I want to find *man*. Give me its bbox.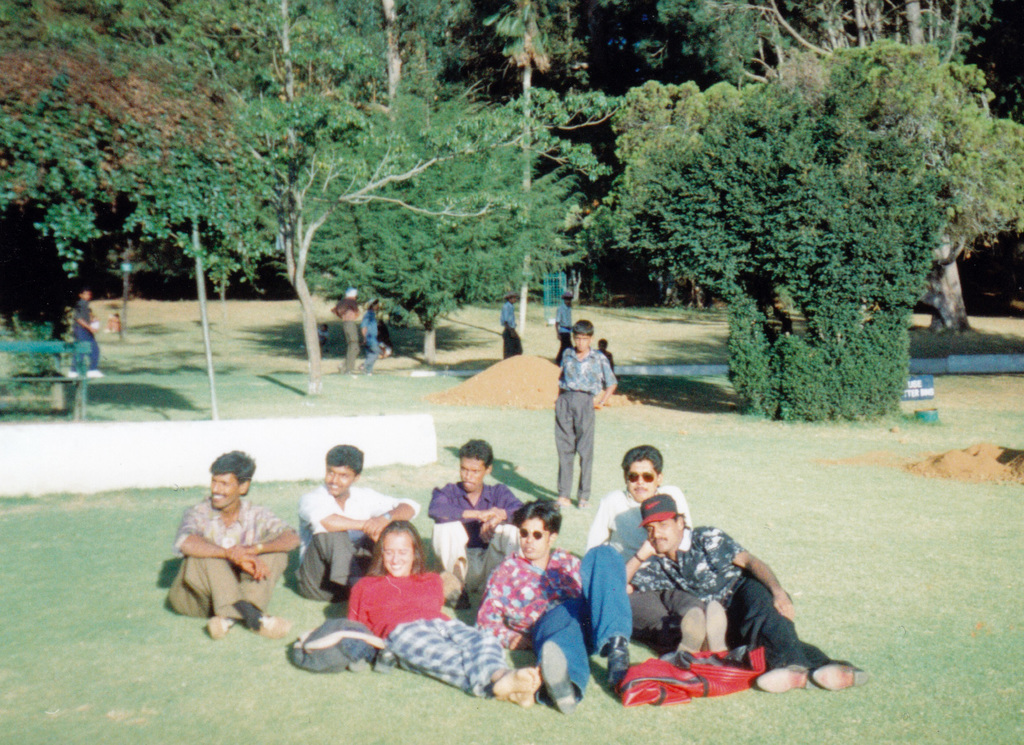
box(164, 450, 303, 640).
